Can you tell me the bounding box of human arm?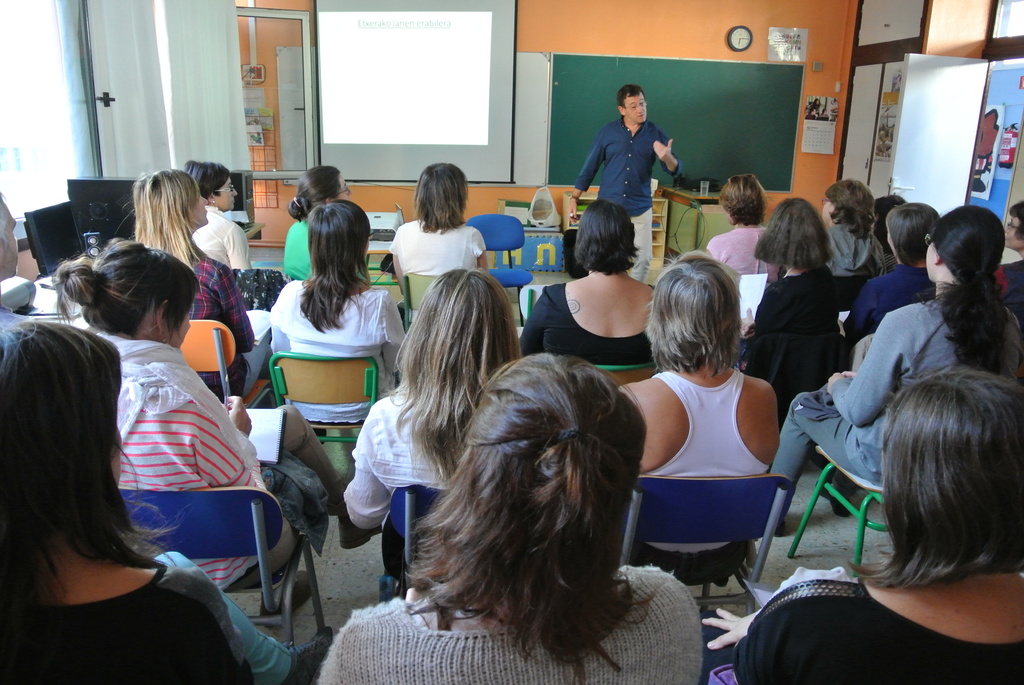
<region>341, 404, 392, 527</region>.
